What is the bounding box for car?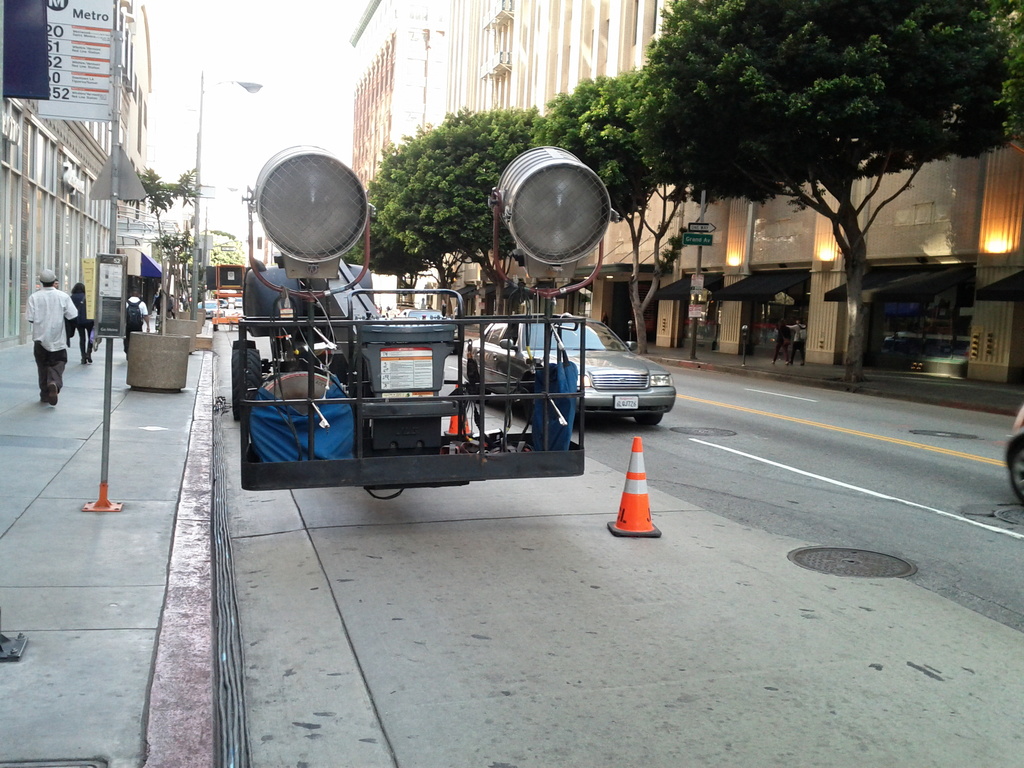
box=[464, 316, 677, 436].
